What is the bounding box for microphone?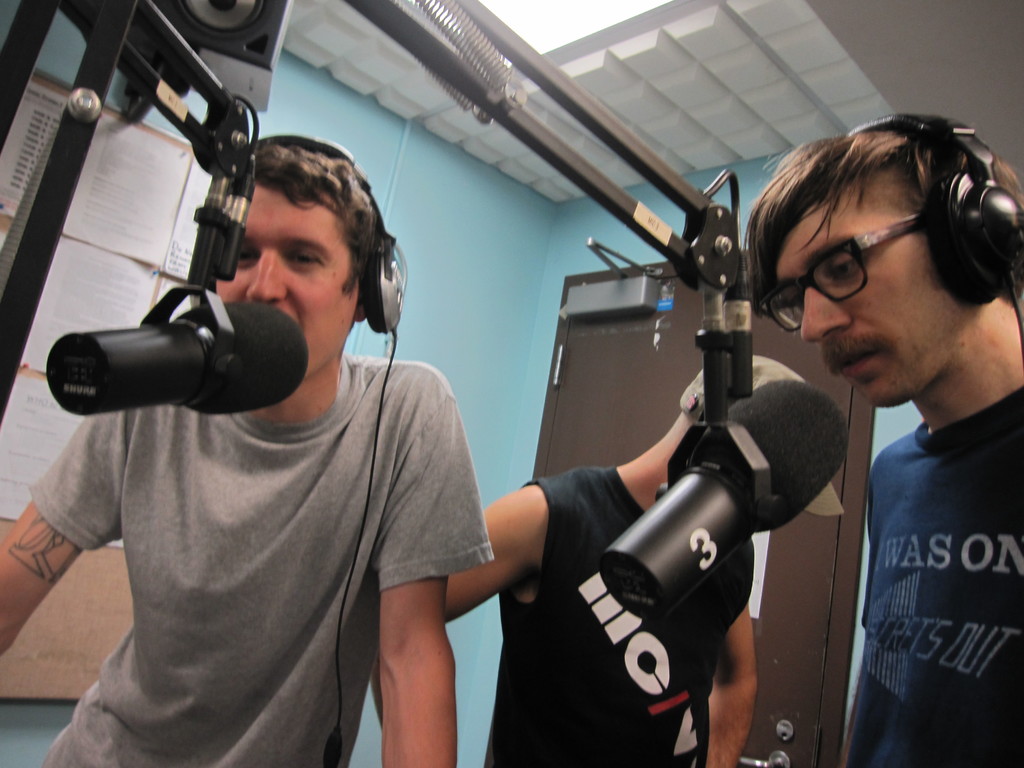
43/267/291/424.
